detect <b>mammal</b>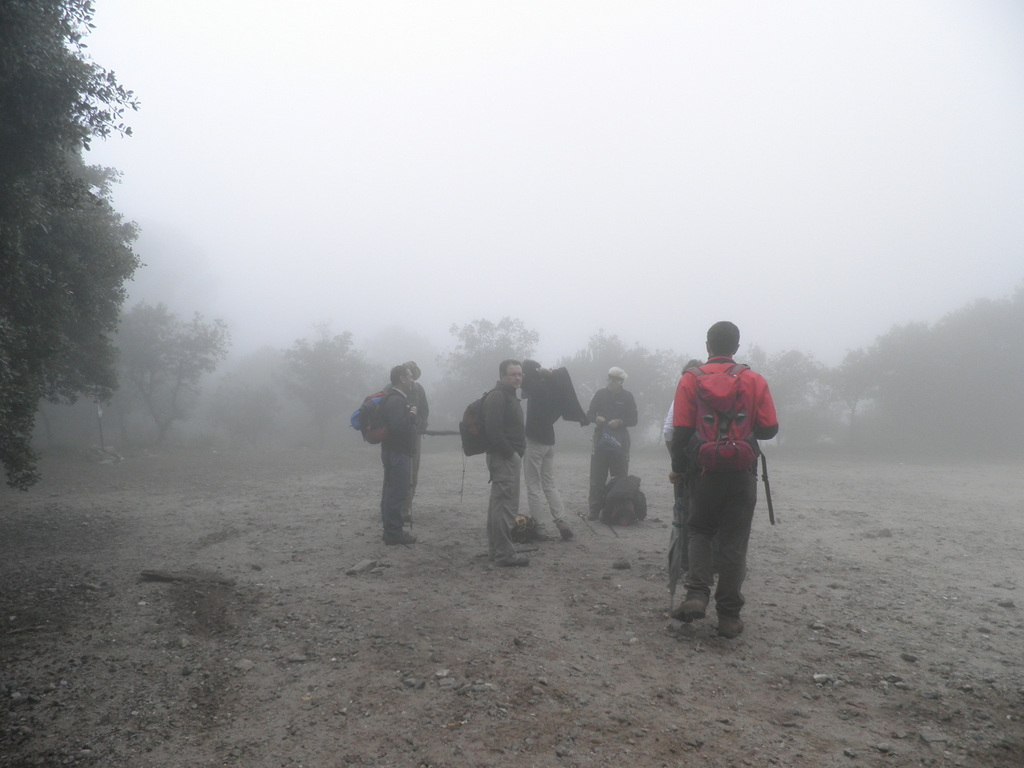
586 369 636 520
